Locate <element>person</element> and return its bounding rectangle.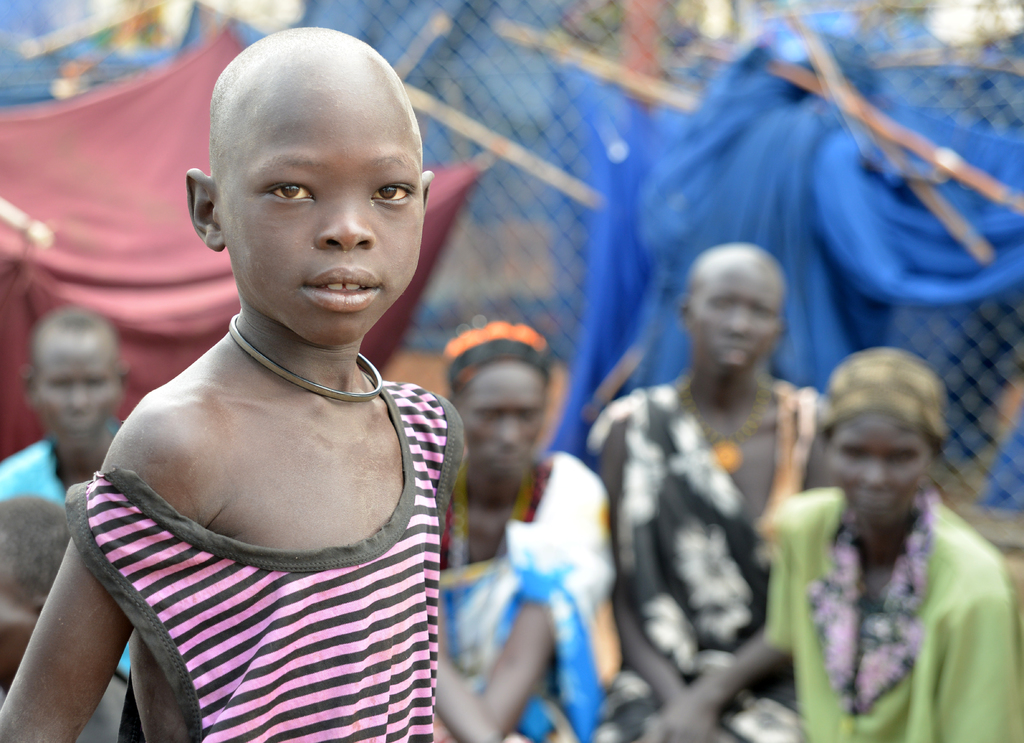
pyautogui.locateOnScreen(8, 36, 515, 742).
